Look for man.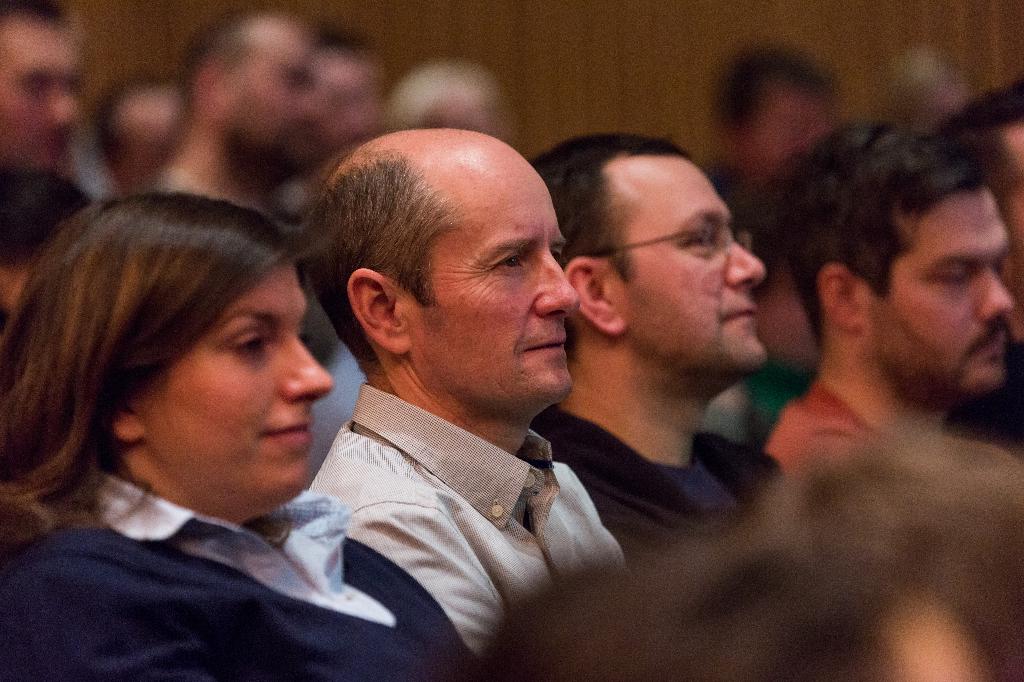
Found: [527,131,806,563].
